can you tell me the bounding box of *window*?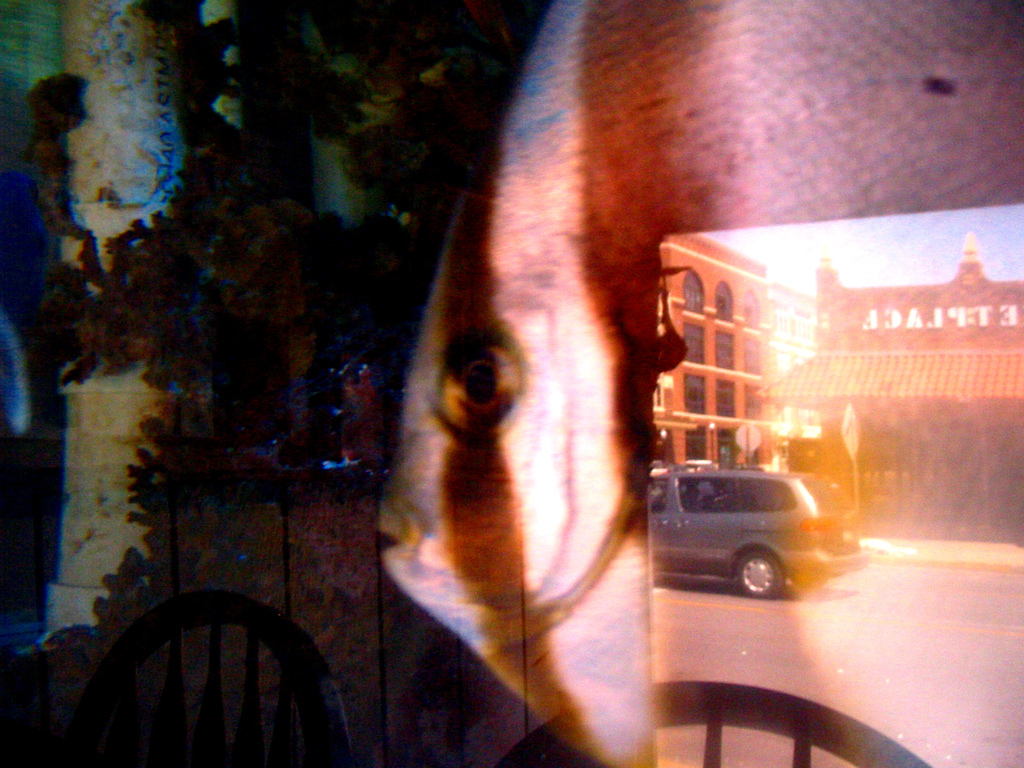
640, 479, 670, 511.
